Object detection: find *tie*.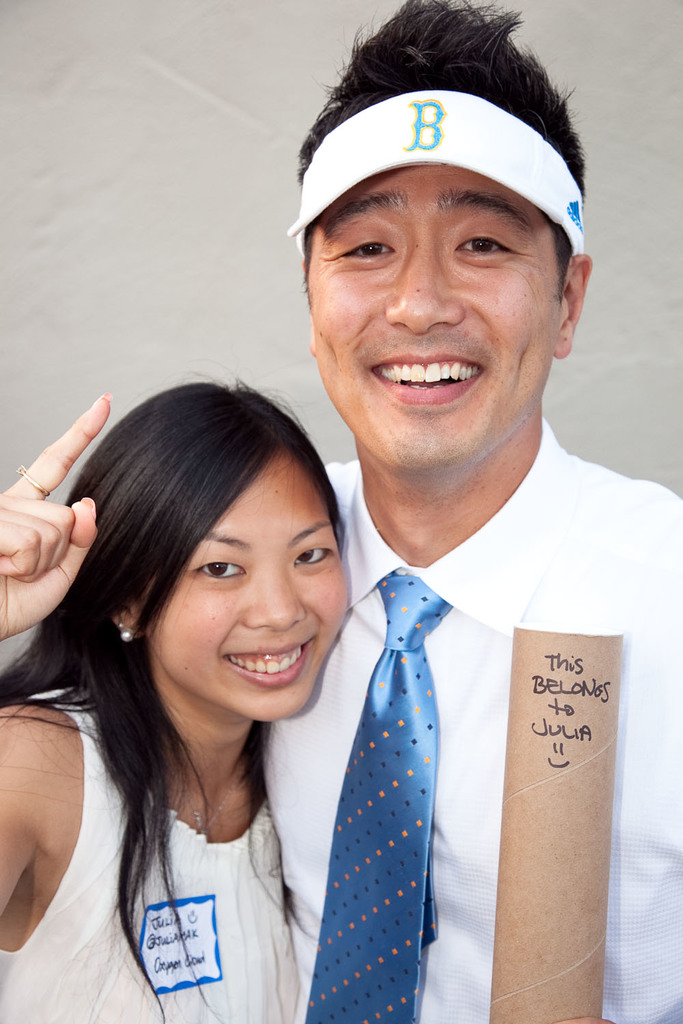
locate(304, 571, 453, 1023).
